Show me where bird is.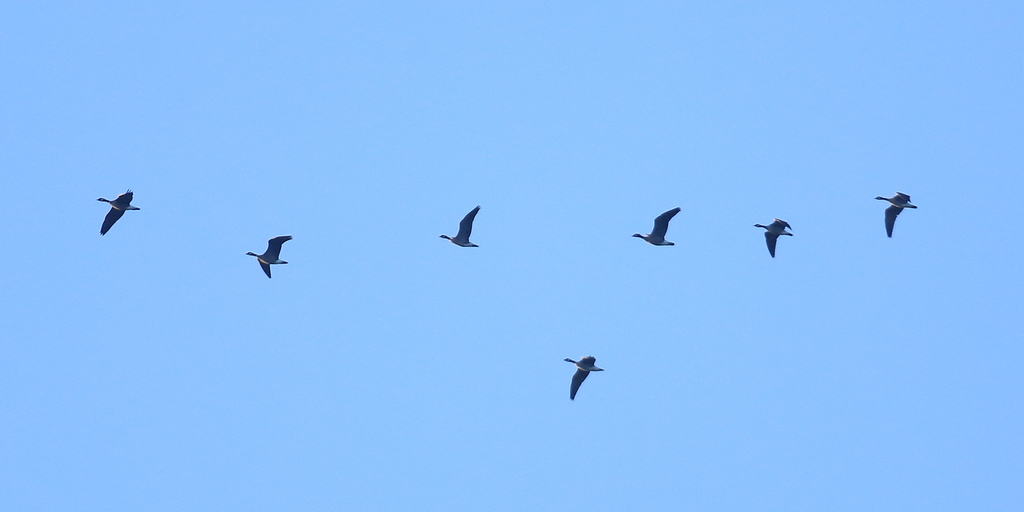
bird is at rect(440, 203, 480, 249).
